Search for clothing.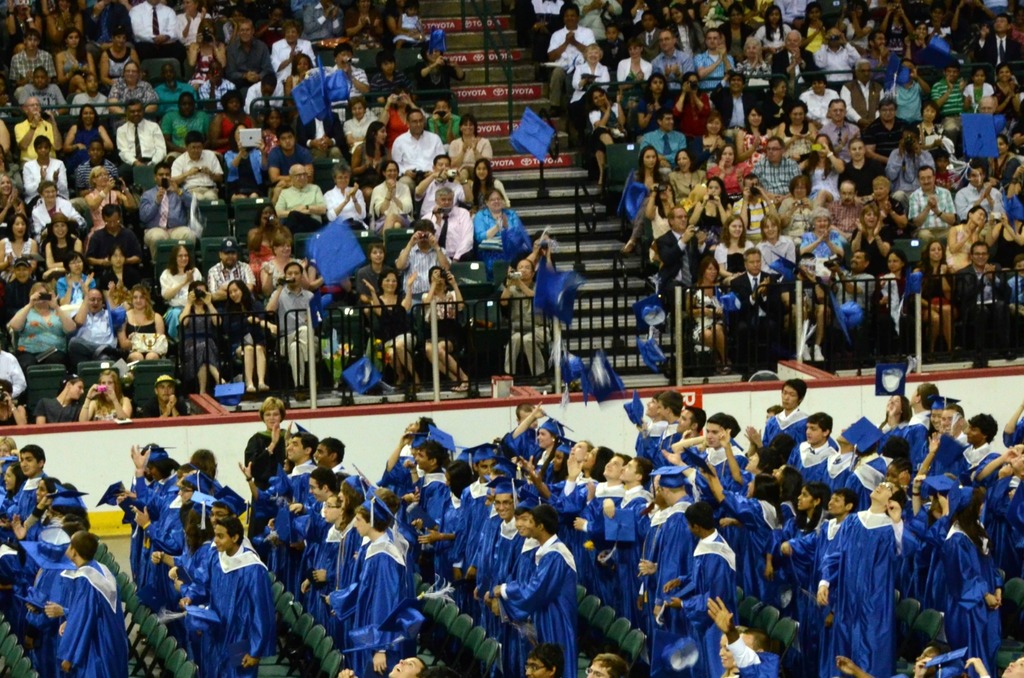
Found at BBox(835, 517, 890, 652).
